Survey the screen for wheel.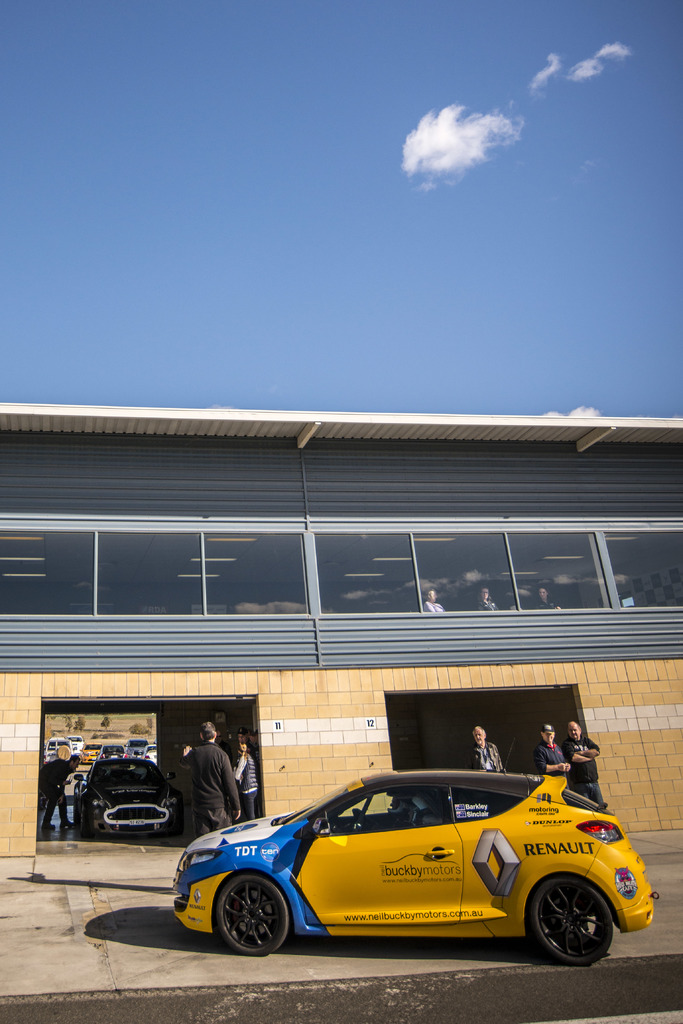
Survey found: [216,872,288,964].
